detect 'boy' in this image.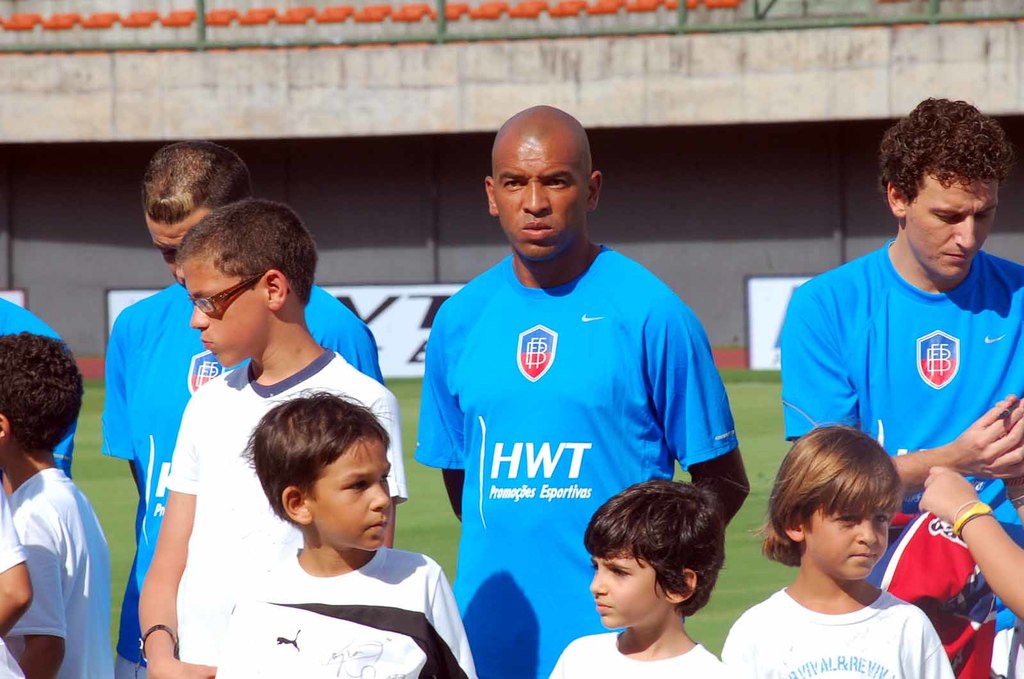
Detection: x1=549, y1=479, x2=739, y2=678.
